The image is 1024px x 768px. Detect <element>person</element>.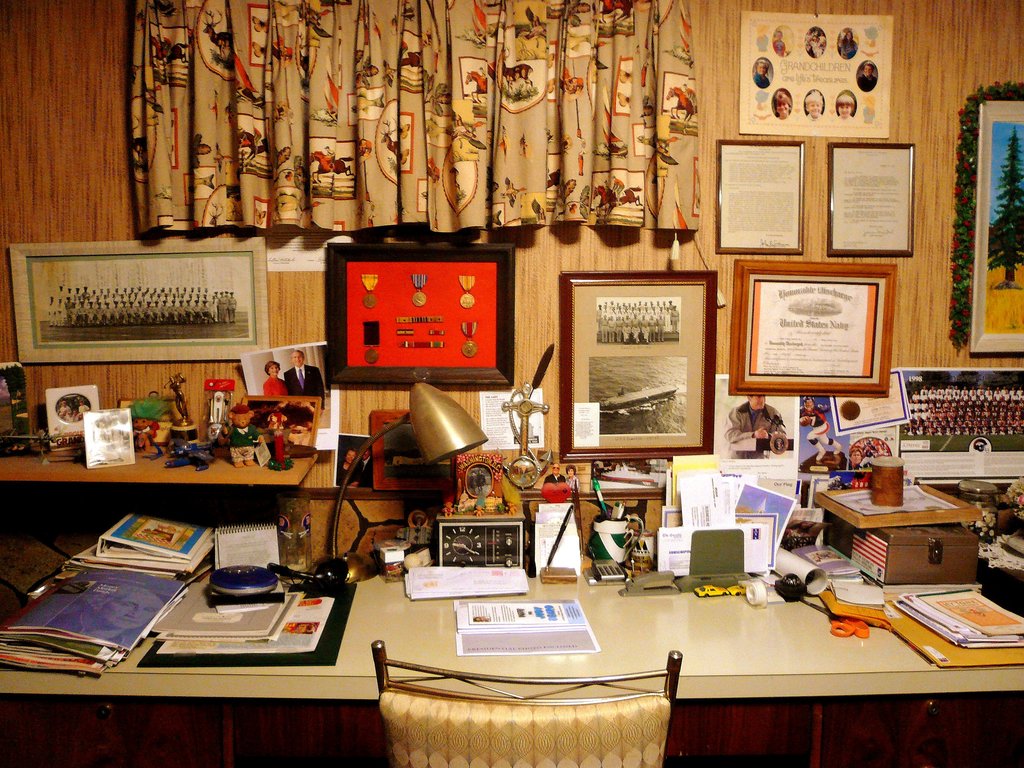
Detection: x1=284, y1=348, x2=325, y2=394.
